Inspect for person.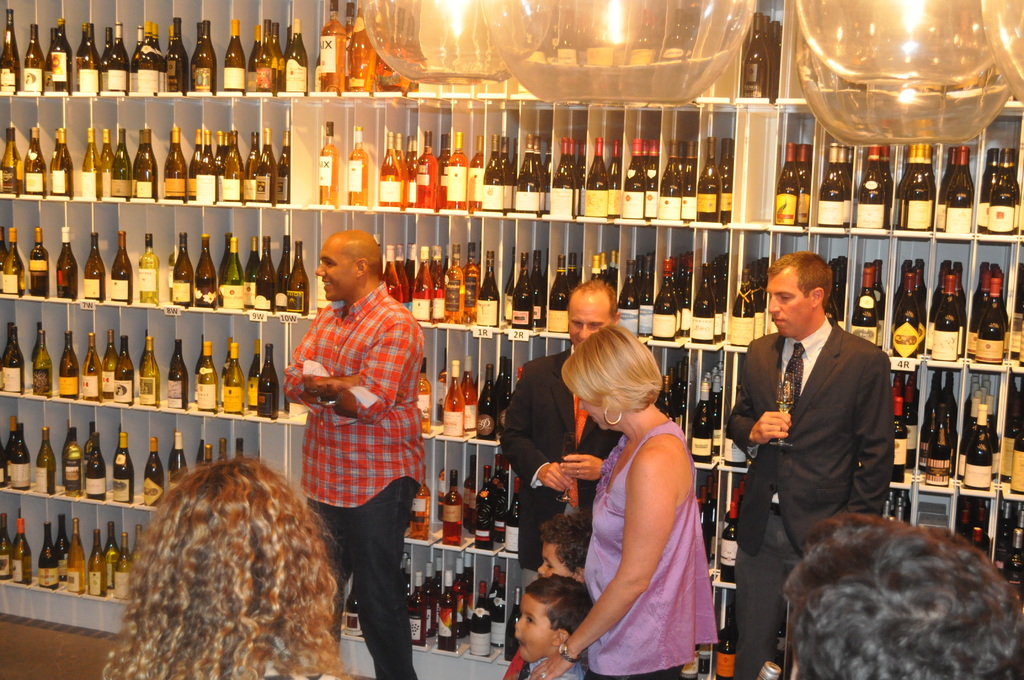
Inspection: [520,503,596,679].
